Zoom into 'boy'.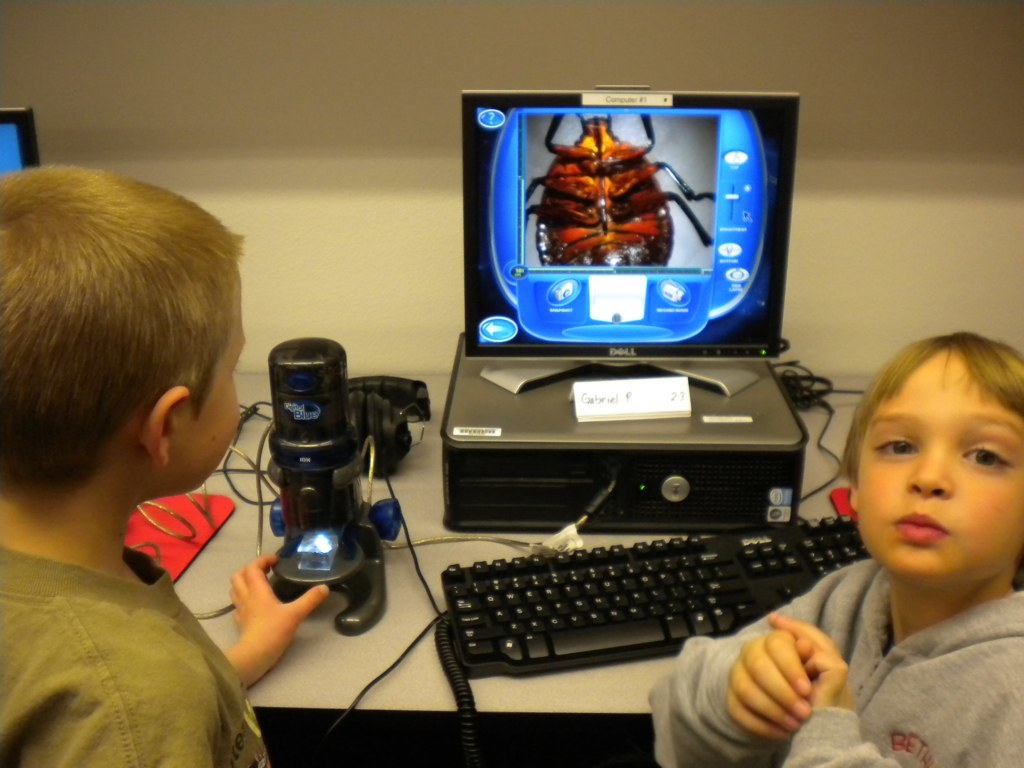
Zoom target: [left=649, top=330, right=1023, bottom=767].
